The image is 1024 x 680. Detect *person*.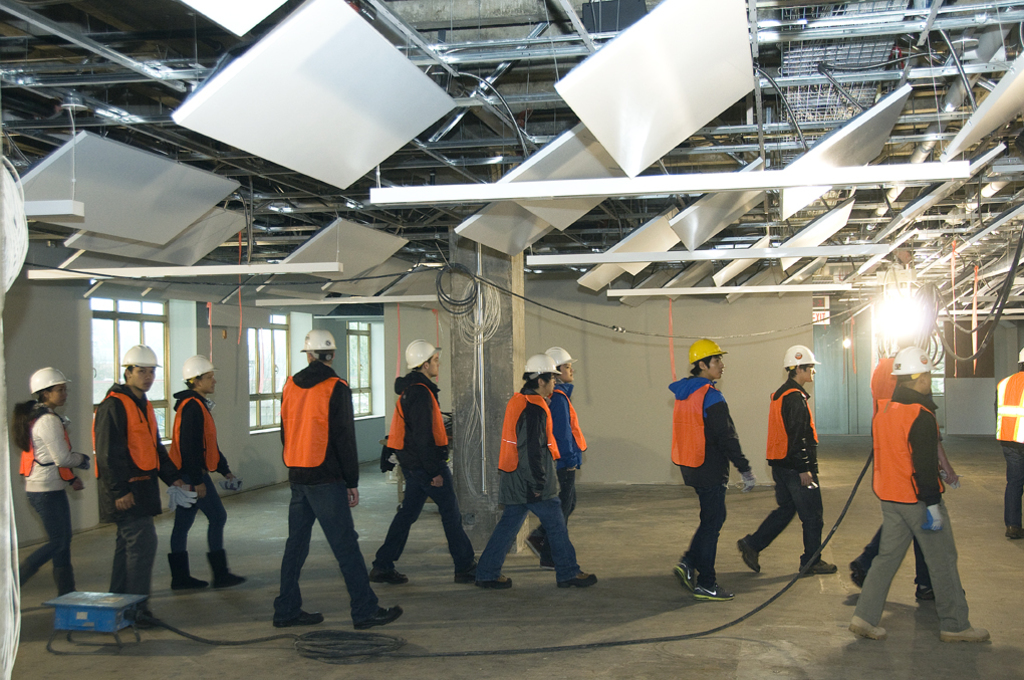
Detection: BBox(523, 345, 588, 564).
